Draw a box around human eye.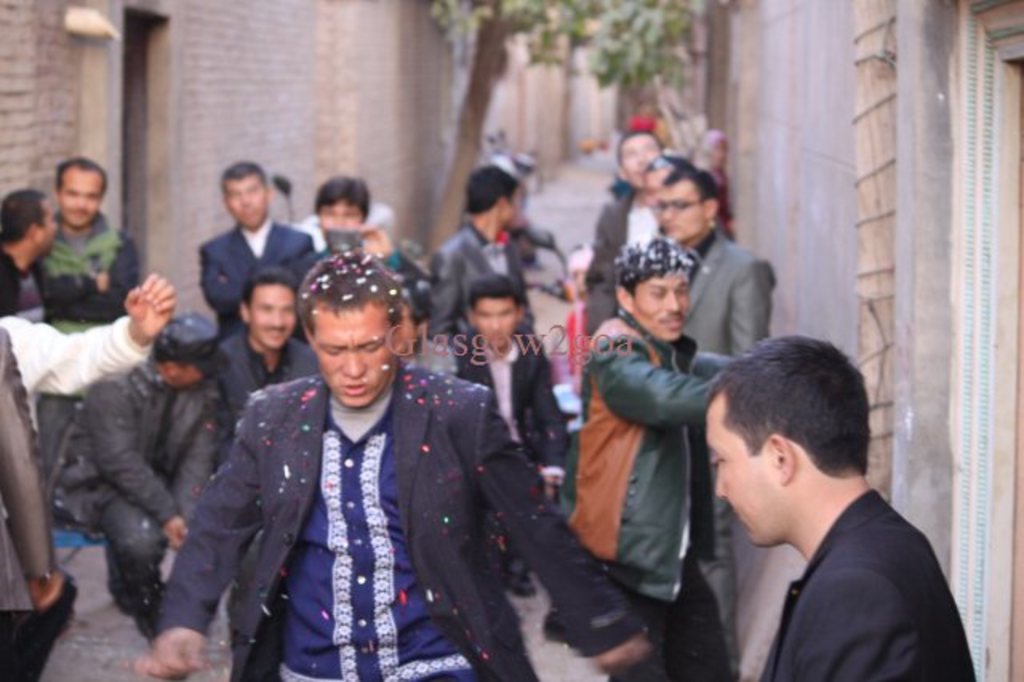
bbox=(658, 202, 666, 211).
